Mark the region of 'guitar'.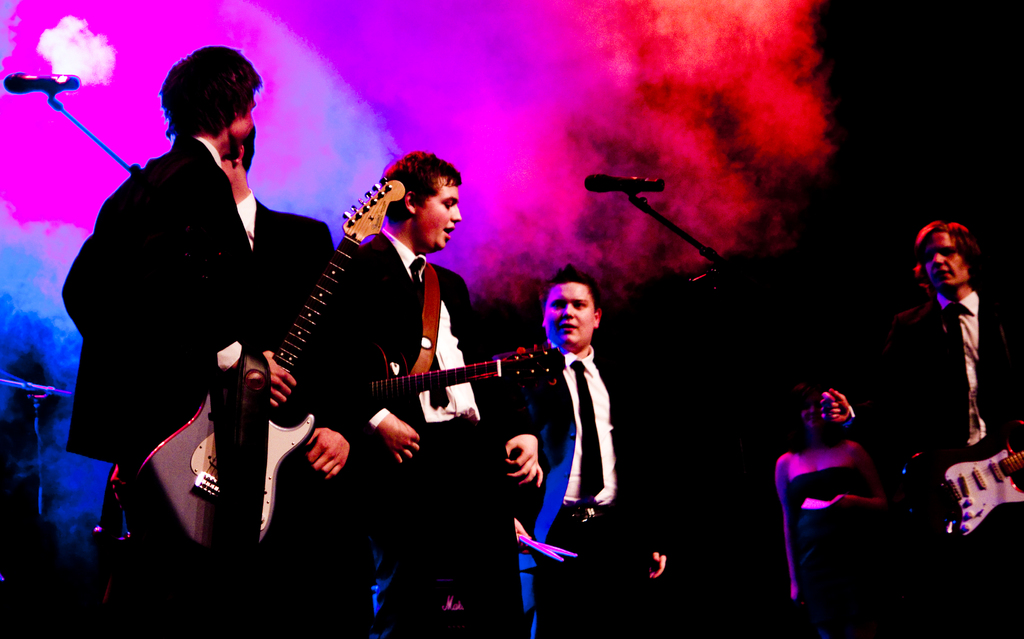
Region: {"left": 123, "top": 177, "right": 408, "bottom": 569}.
